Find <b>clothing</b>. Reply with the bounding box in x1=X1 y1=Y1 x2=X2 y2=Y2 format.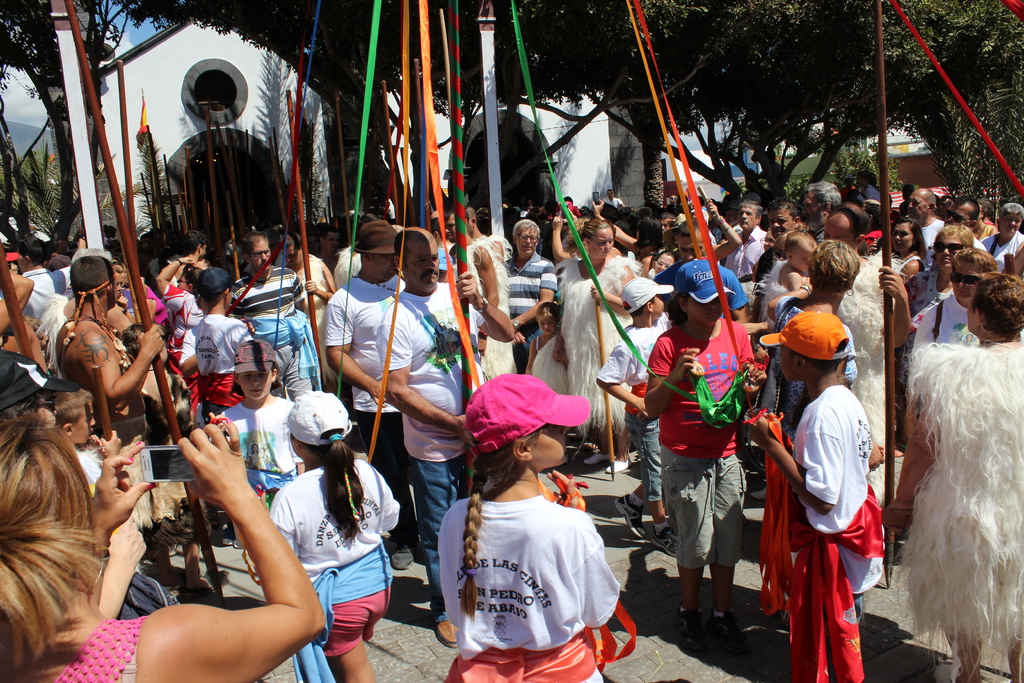
x1=48 y1=620 x2=141 y2=682.
